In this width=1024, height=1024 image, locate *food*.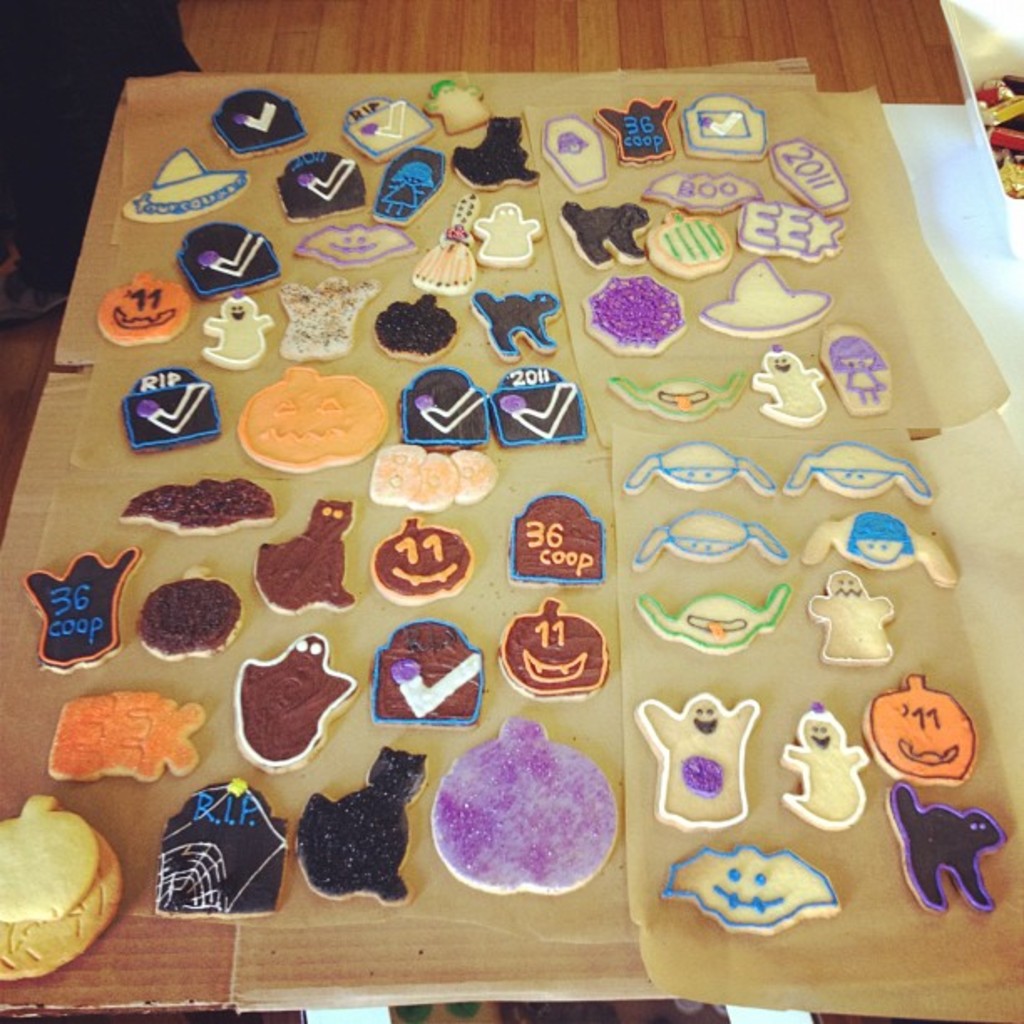
Bounding box: locate(882, 771, 1009, 914).
